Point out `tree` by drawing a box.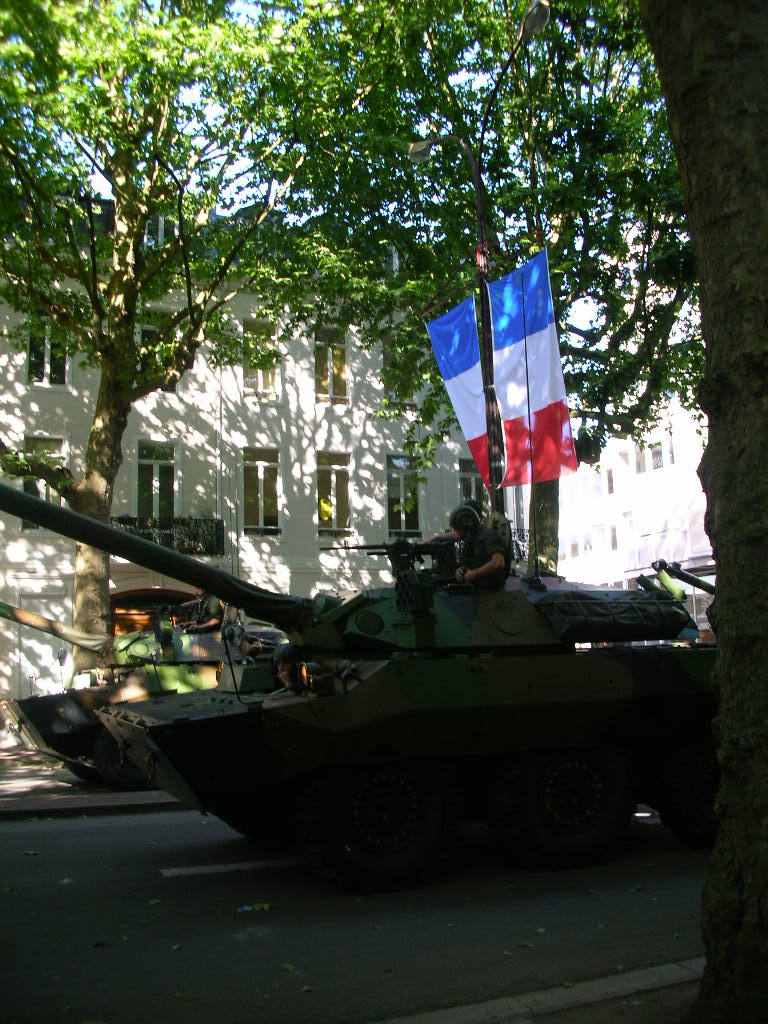
box=[256, 0, 714, 590].
